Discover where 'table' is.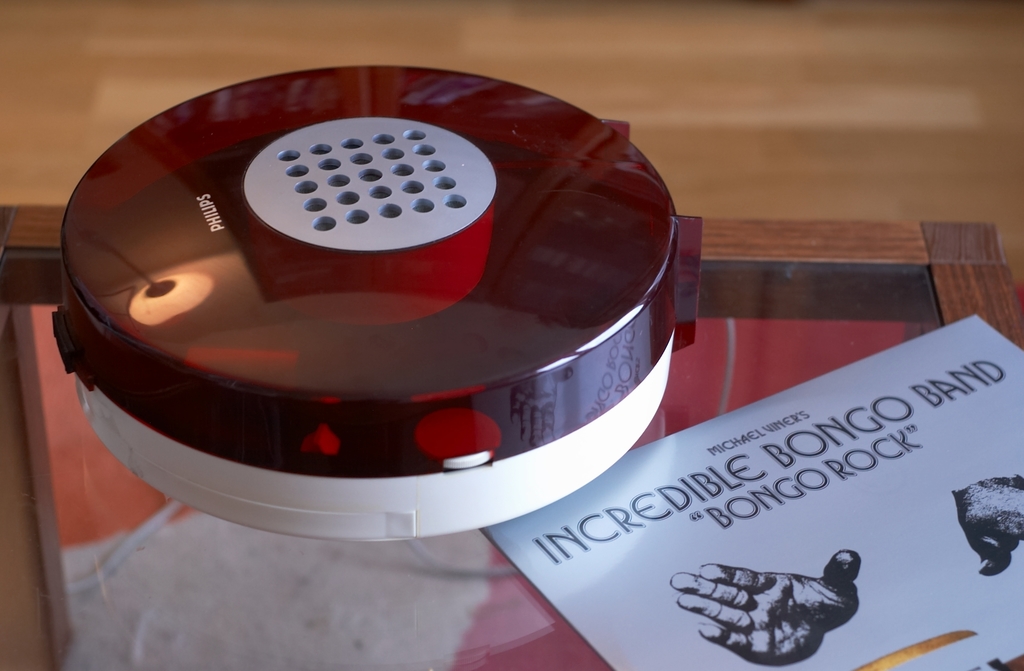
Discovered at 0 203 1023 670.
